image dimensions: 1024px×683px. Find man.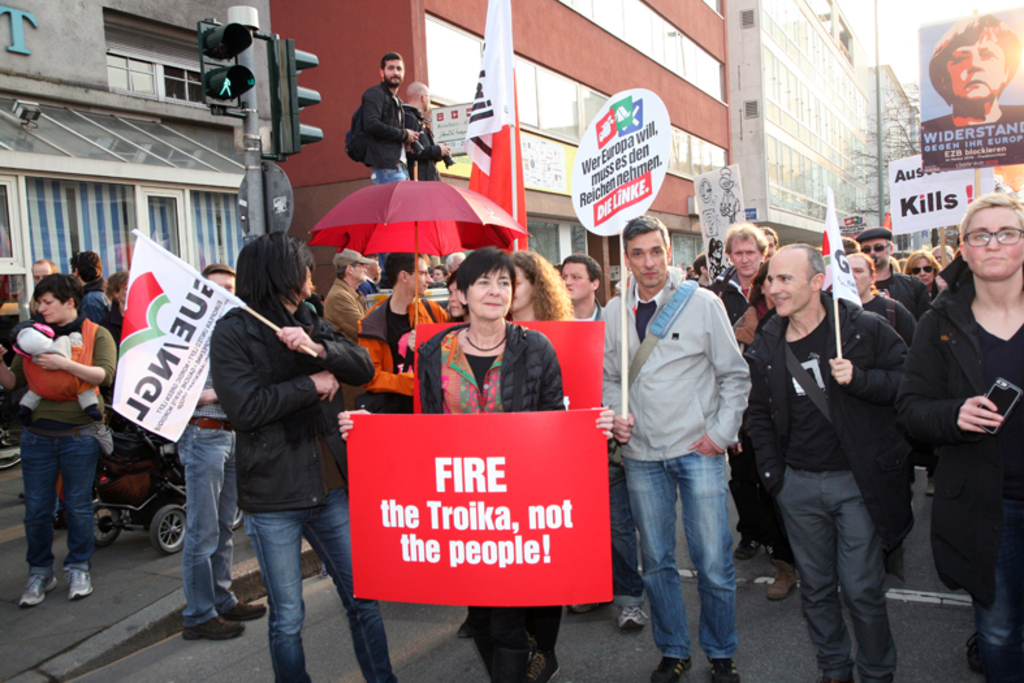
detection(749, 245, 909, 682).
